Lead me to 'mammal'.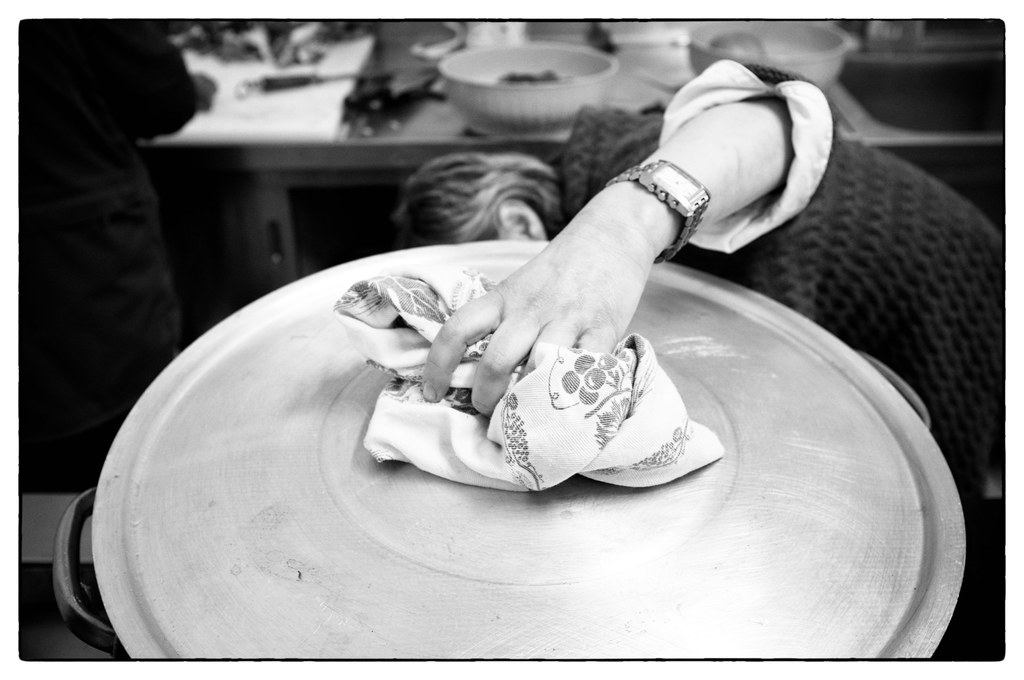
Lead to [left=397, top=62, right=1011, bottom=661].
